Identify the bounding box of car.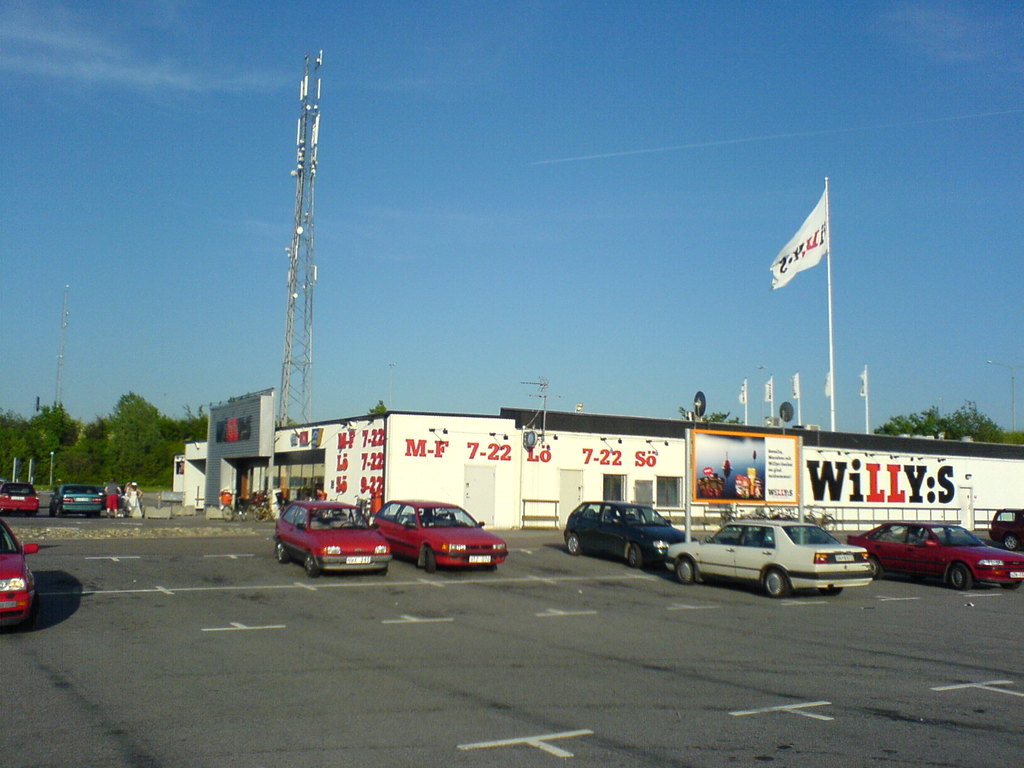
<box>0,481,40,512</box>.
